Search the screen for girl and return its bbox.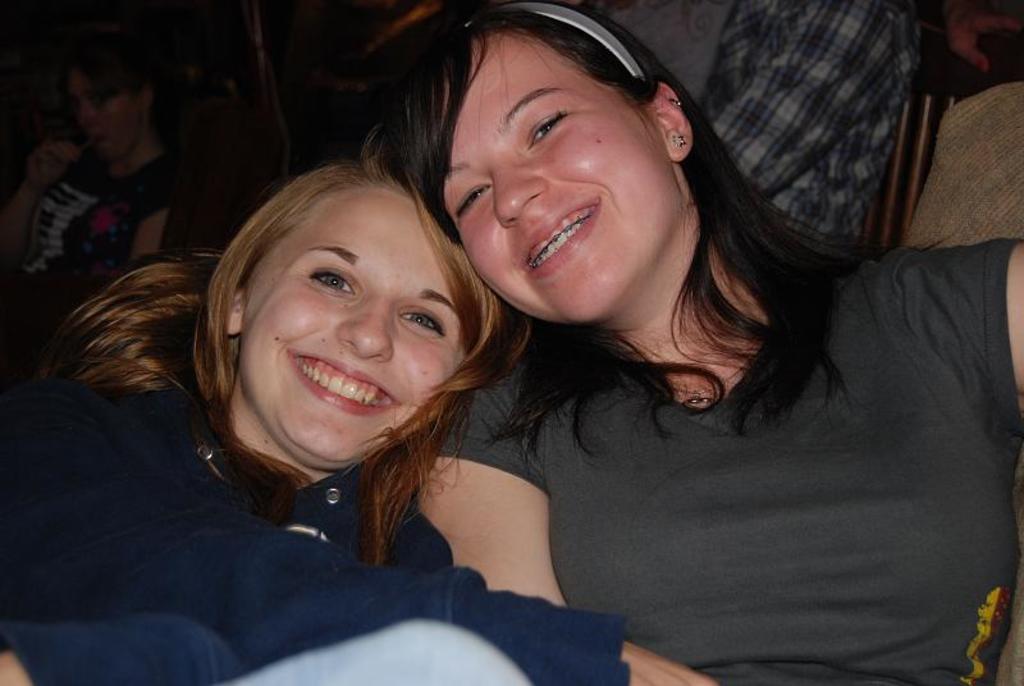
Found: 0 160 719 685.
